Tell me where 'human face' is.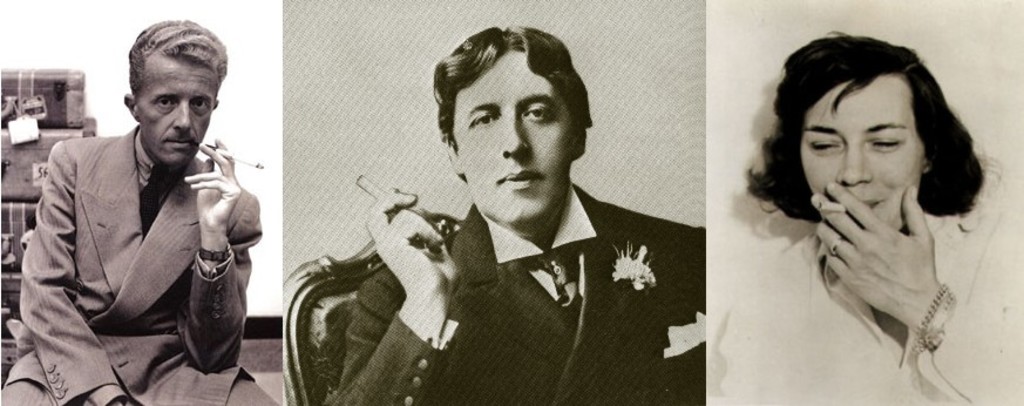
'human face' is at 448, 48, 577, 230.
